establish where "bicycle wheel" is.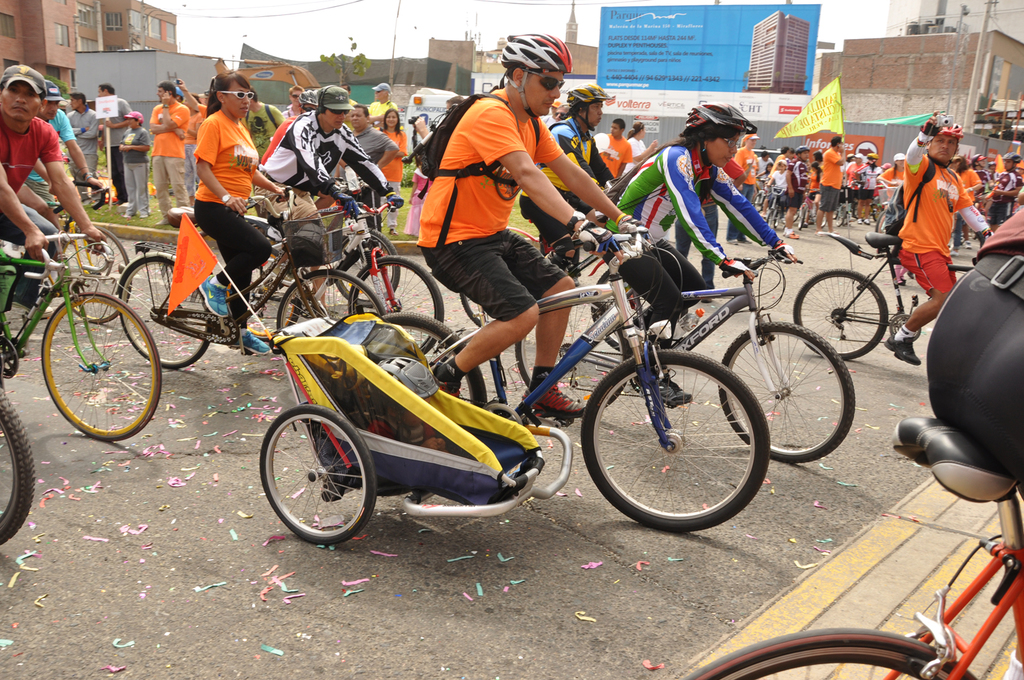
Established at bbox=[337, 227, 399, 310].
